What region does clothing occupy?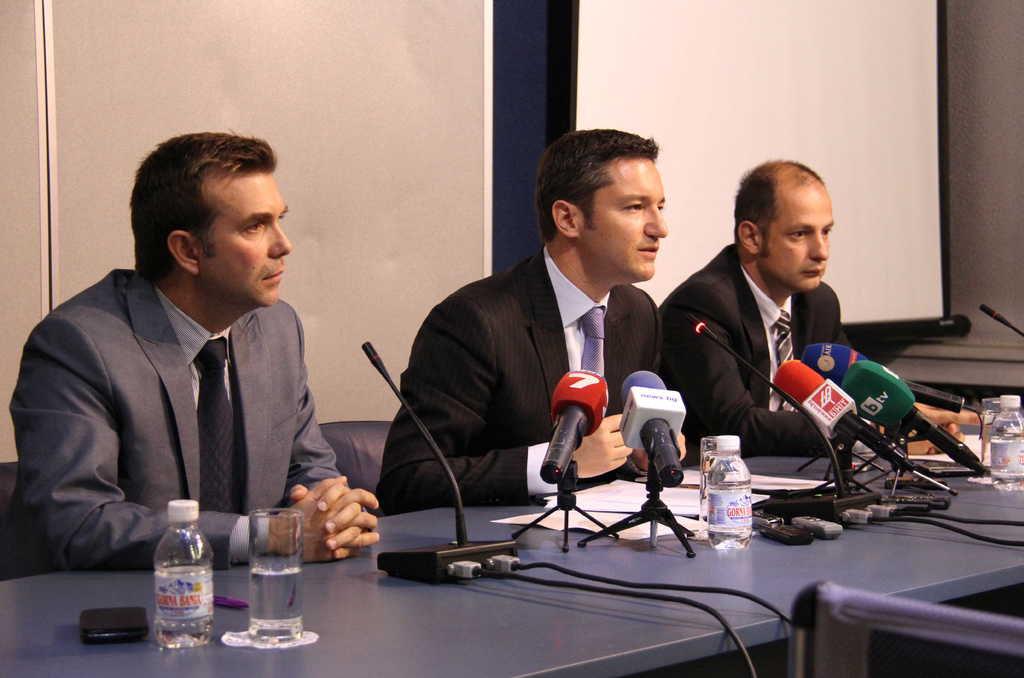
{"x1": 15, "y1": 232, "x2": 361, "y2": 605}.
